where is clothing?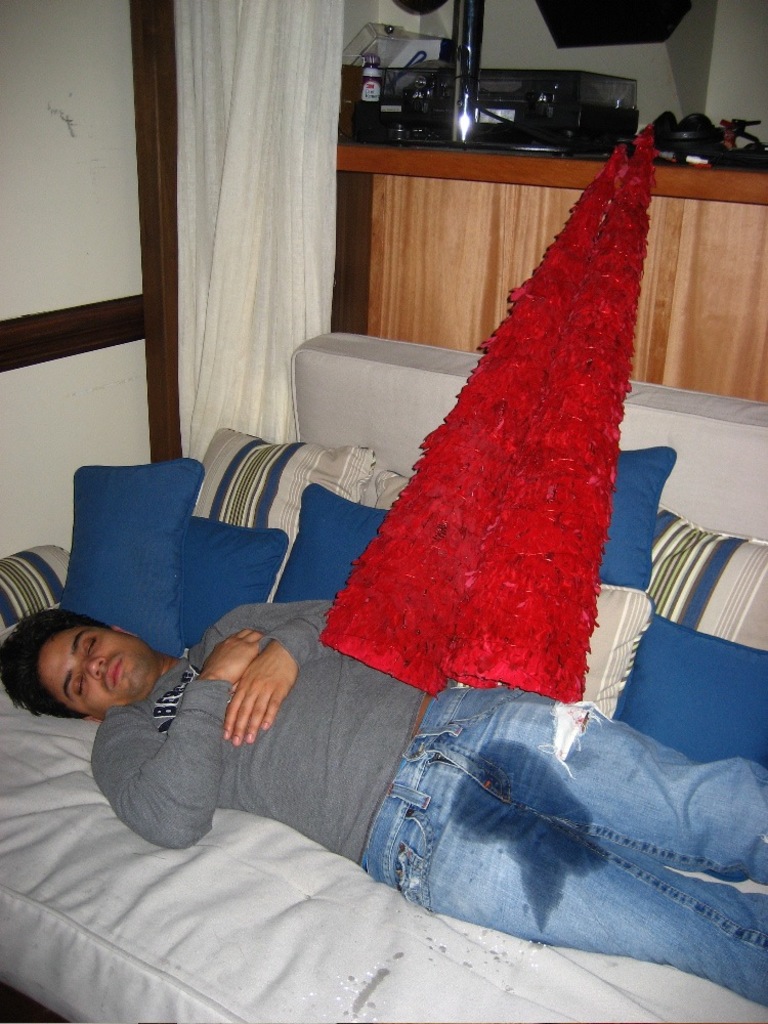
left=87, top=599, right=767, bottom=1015.
